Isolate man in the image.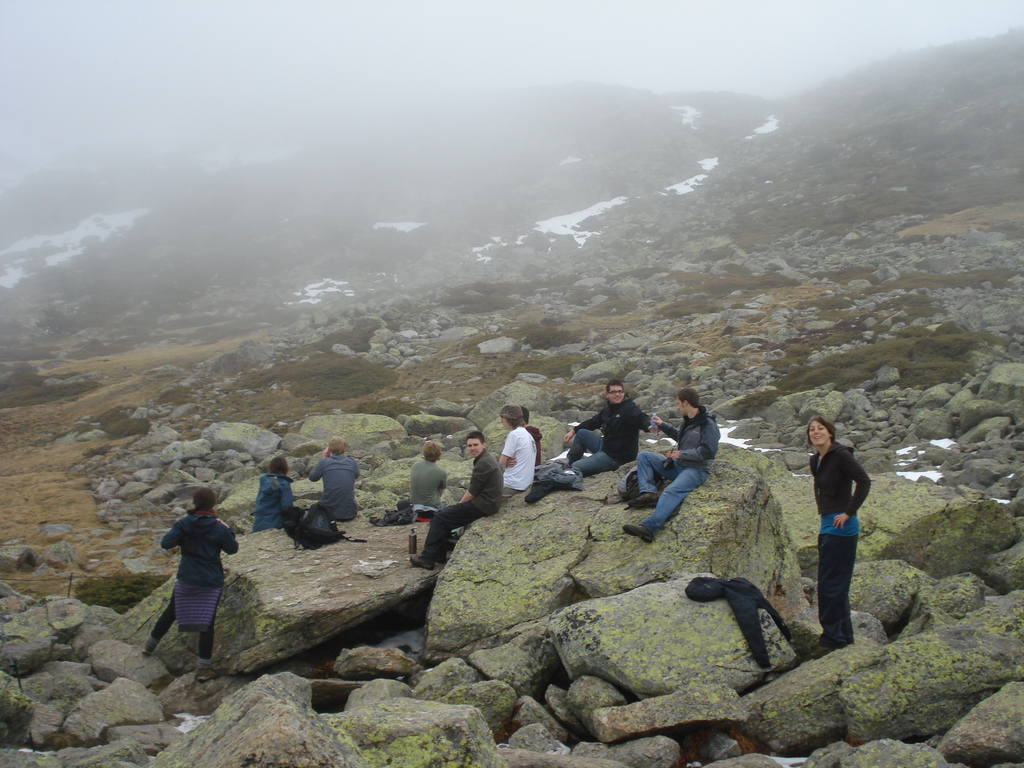
Isolated region: 412/431/504/570.
